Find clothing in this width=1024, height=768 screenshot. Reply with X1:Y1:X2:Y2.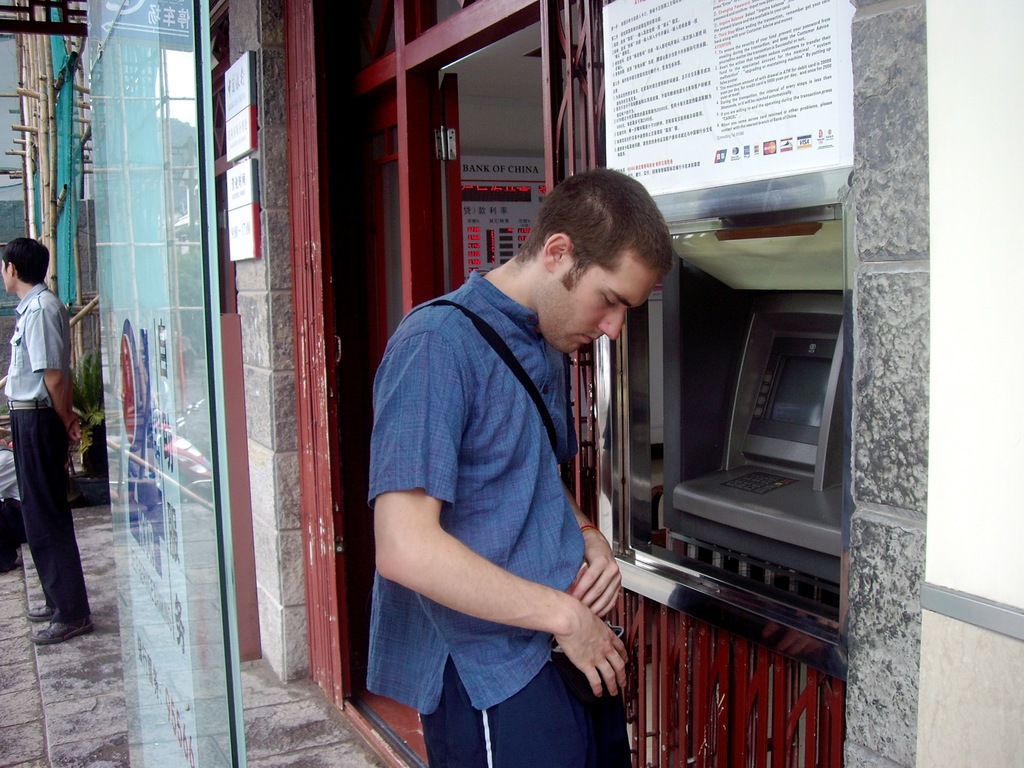
365:269:600:767.
